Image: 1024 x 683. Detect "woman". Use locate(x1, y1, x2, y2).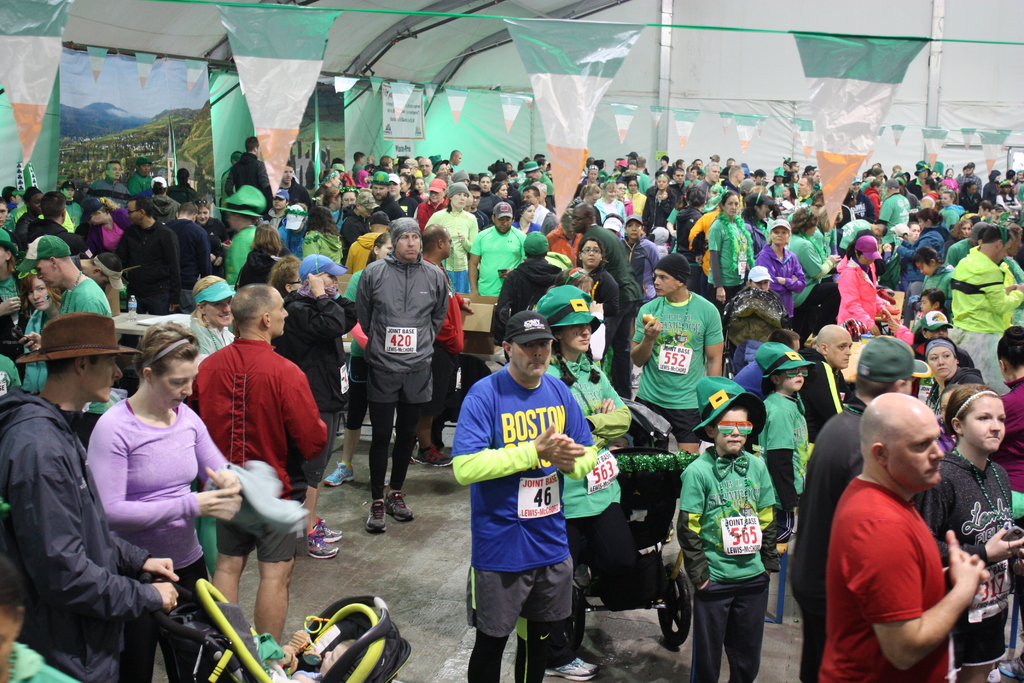
locate(80, 322, 243, 677).
